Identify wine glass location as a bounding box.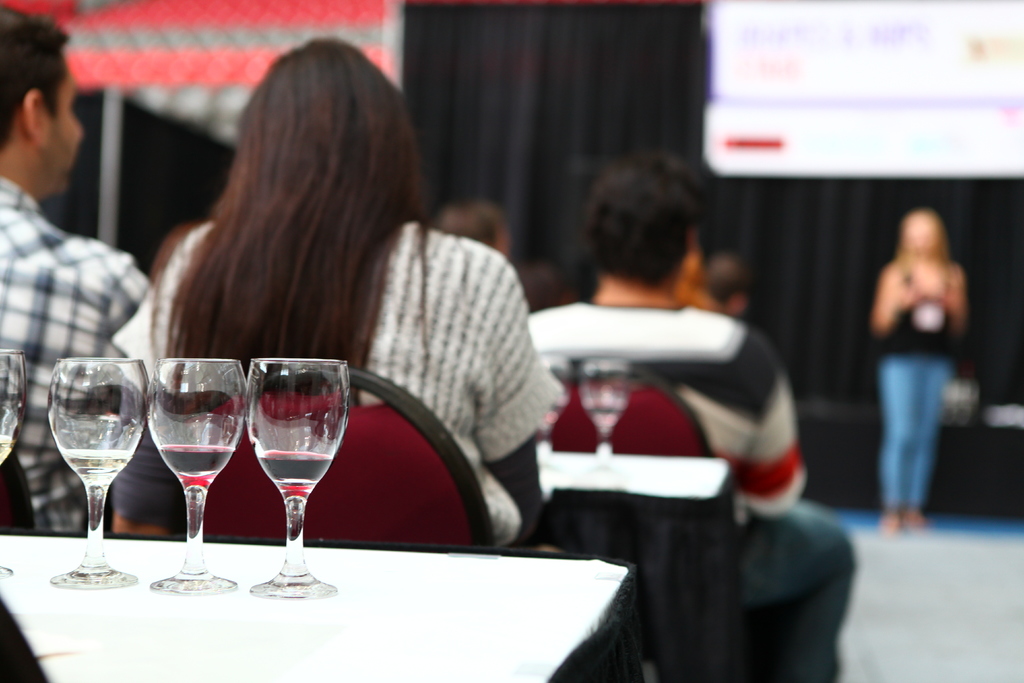
[148, 356, 243, 593].
